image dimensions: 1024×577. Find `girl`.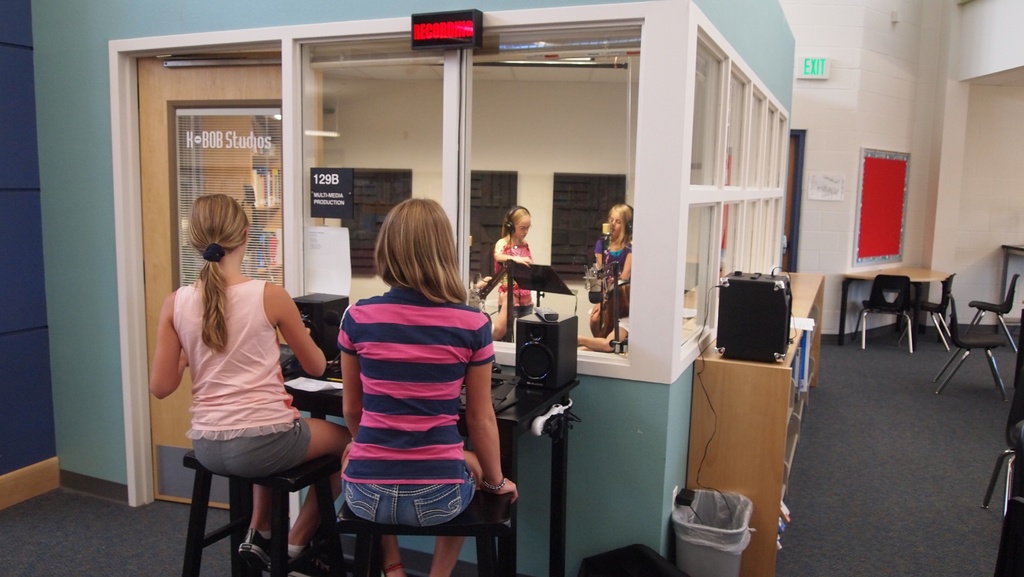
bbox=(577, 279, 630, 350).
